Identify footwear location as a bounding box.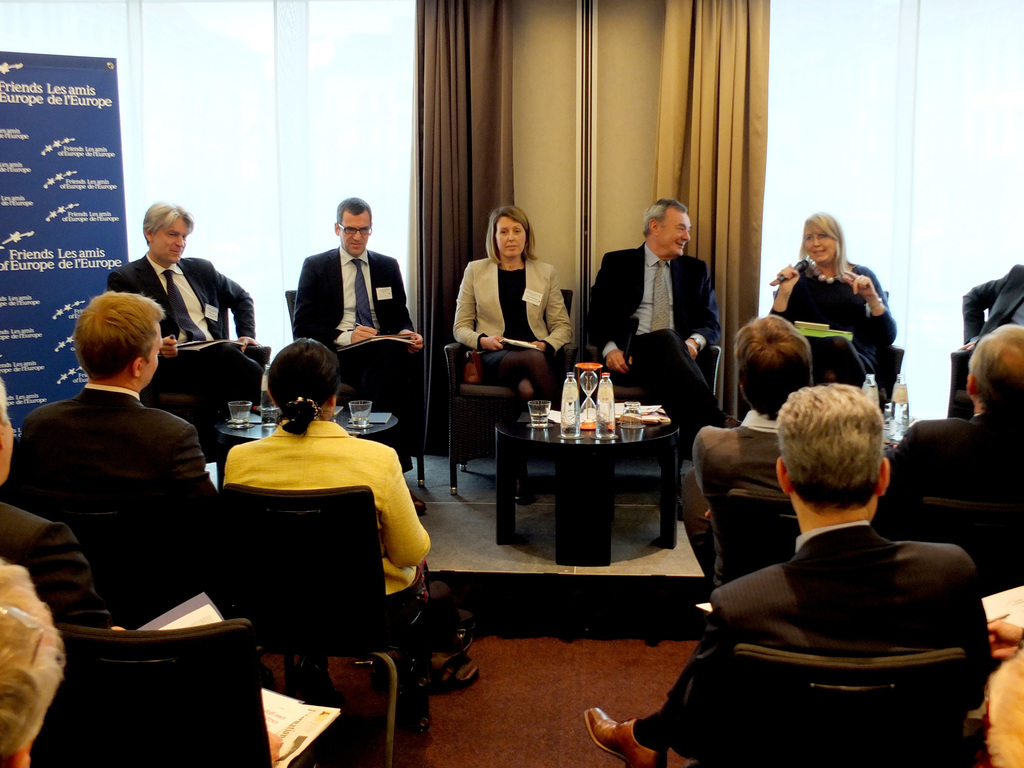
locate(584, 703, 669, 767).
